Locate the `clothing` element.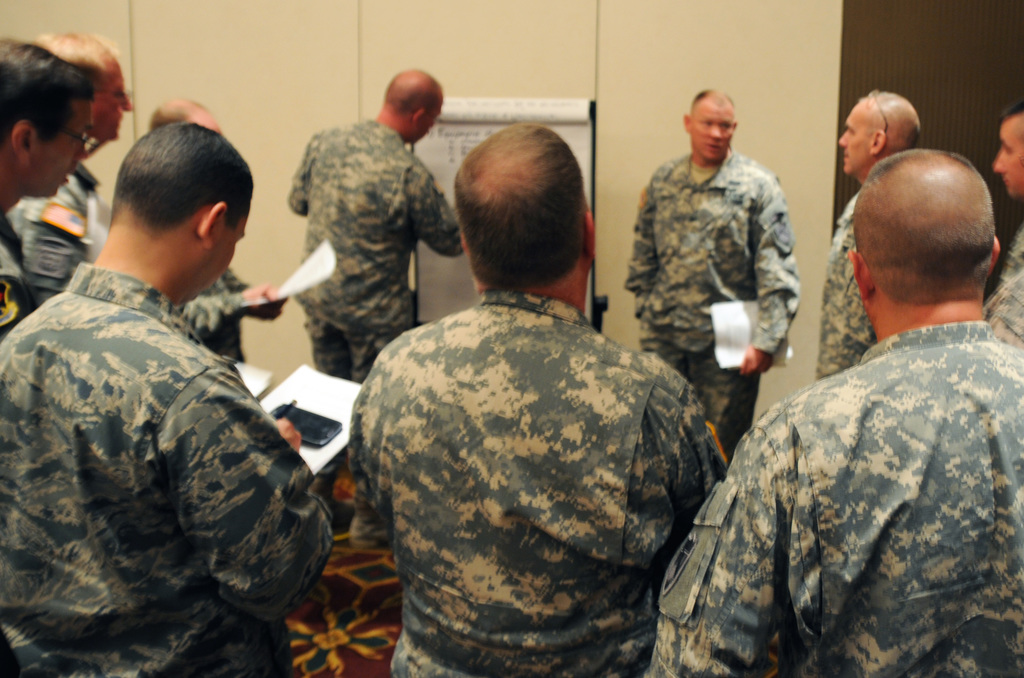
Element bbox: <box>0,264,333,677</box>.
